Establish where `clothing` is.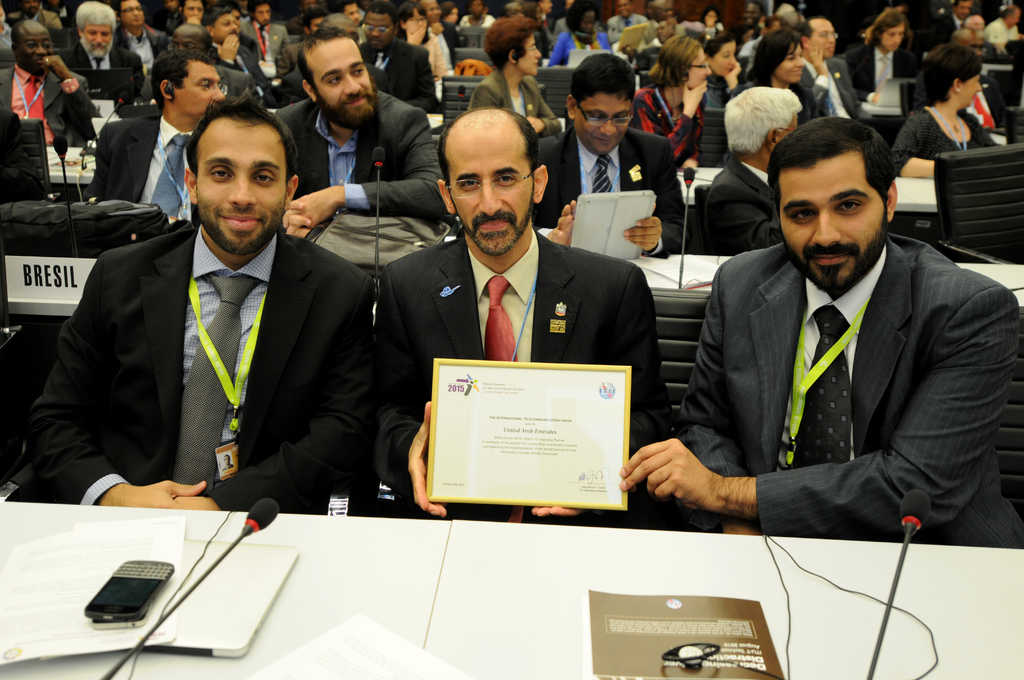
Established at (703,19,723,40).
